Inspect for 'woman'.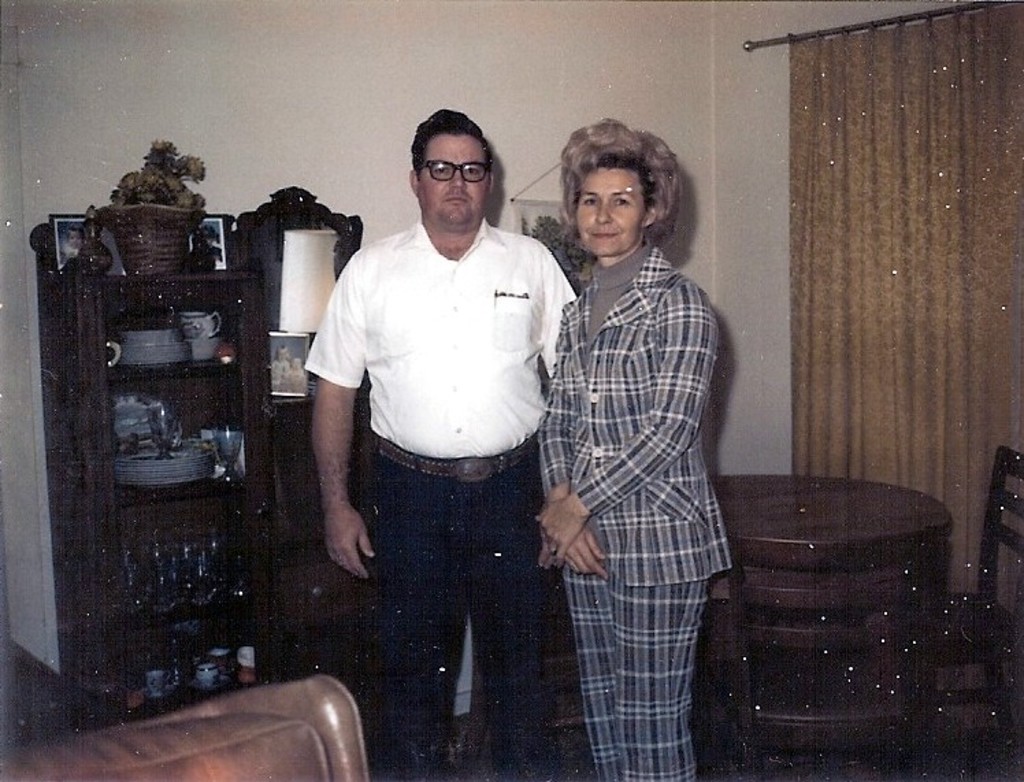
Inspection: box=[523, 111, 767, 774].
